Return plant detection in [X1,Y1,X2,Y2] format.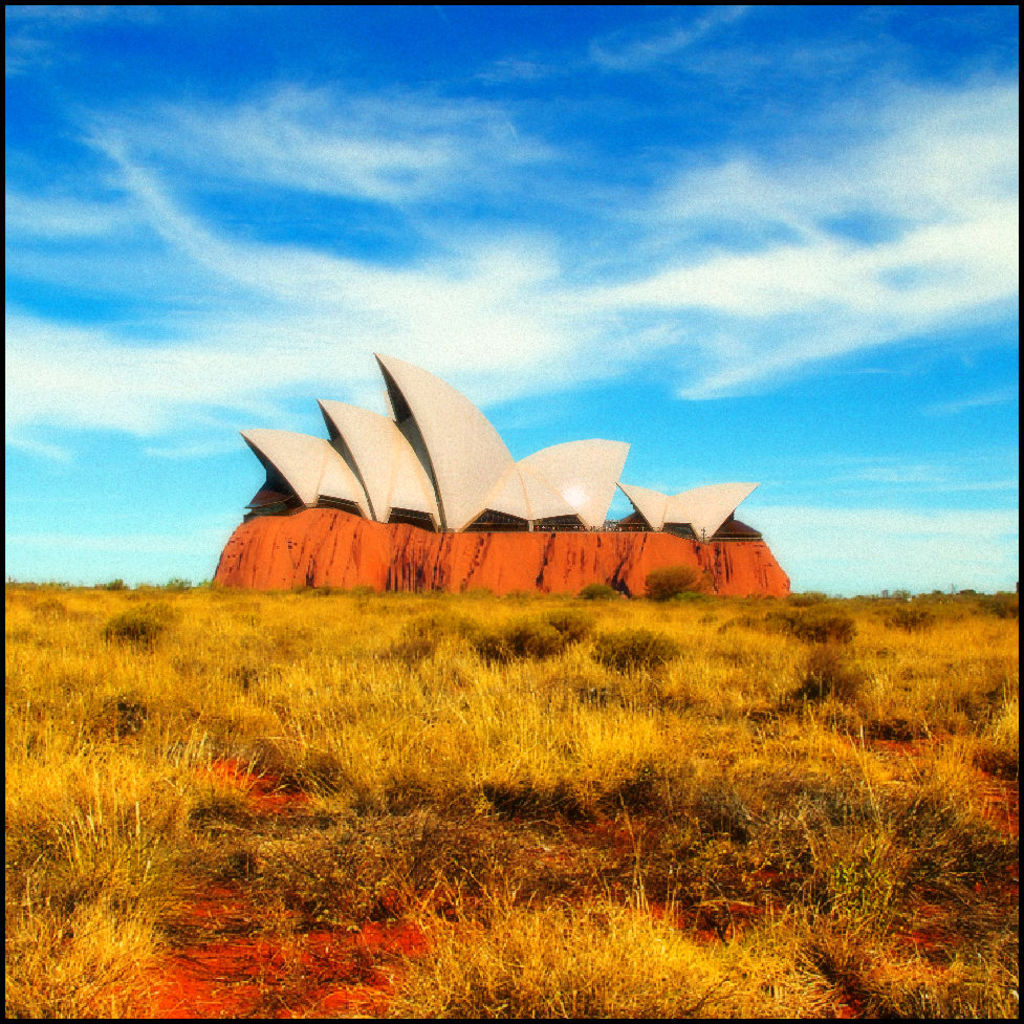
[635,567,704,605].
